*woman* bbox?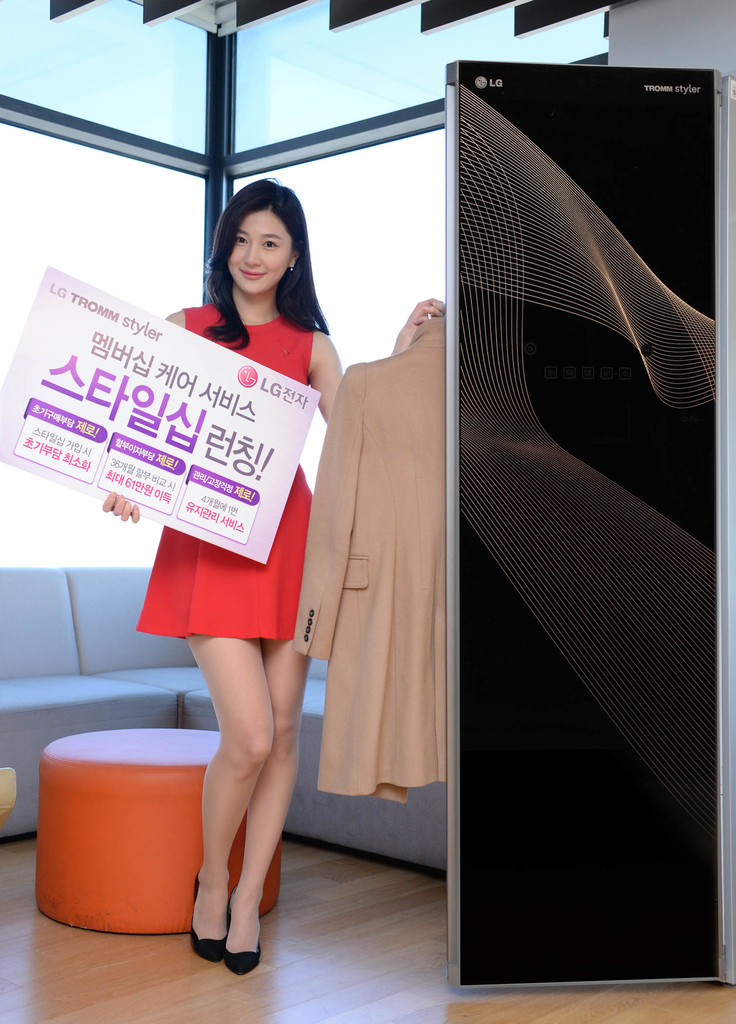
region(86, 189, 375, 765)
